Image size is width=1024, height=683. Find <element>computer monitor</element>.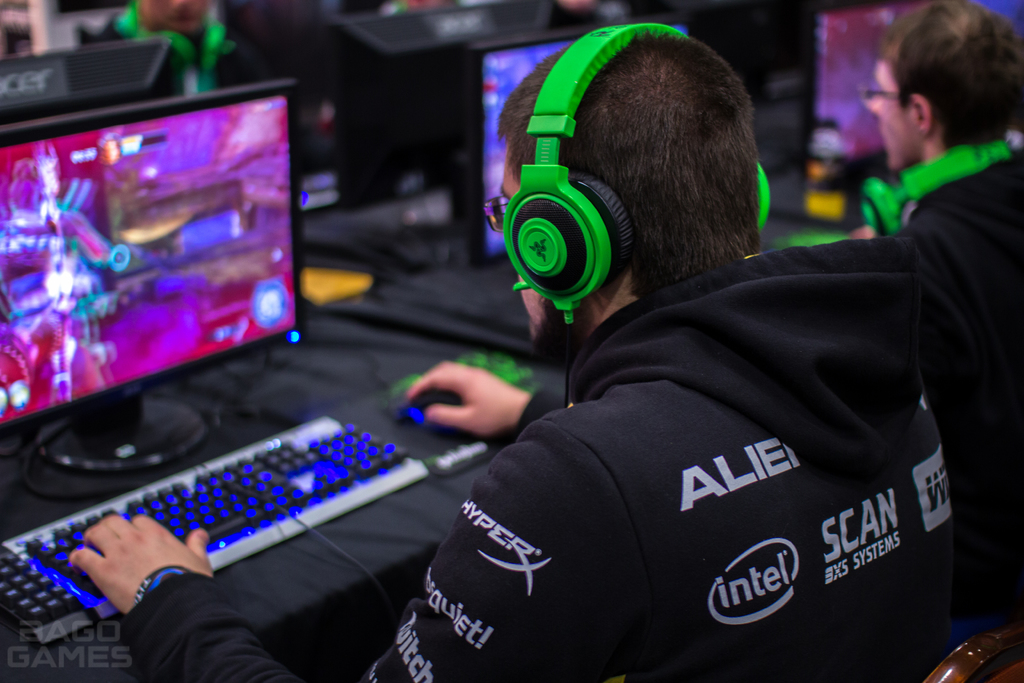
465, 24, 694, 269.
